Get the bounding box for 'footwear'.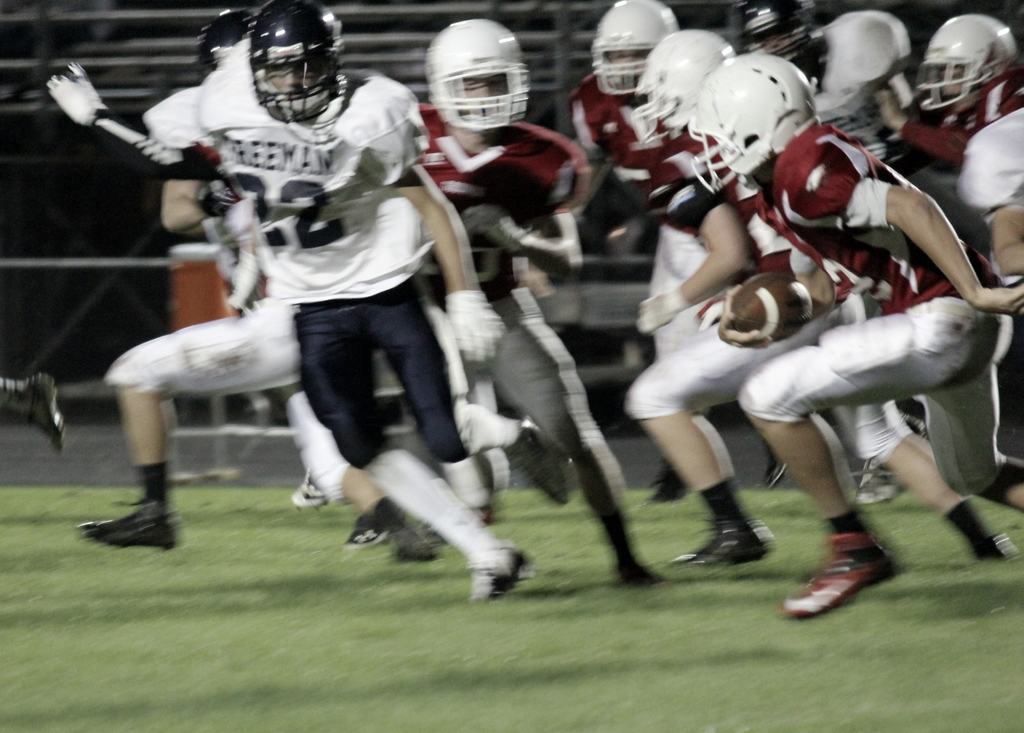
x1=808 y1=538 x2=898 y2=621.
